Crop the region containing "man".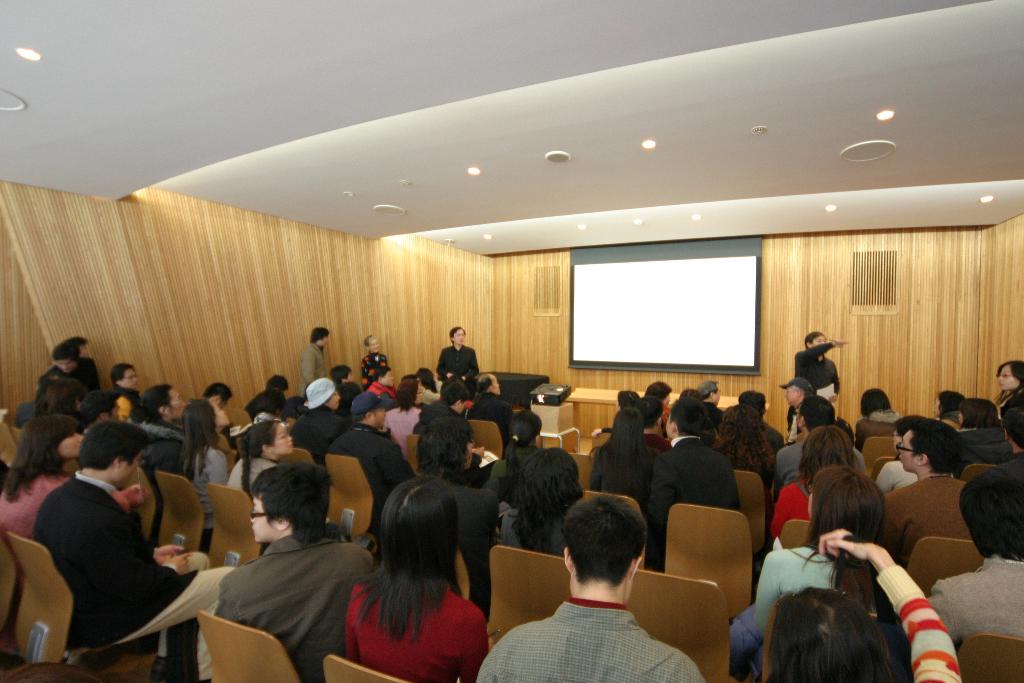
Crop region: pyautogui.locateOnScreen(110, 364, 139, 423).
